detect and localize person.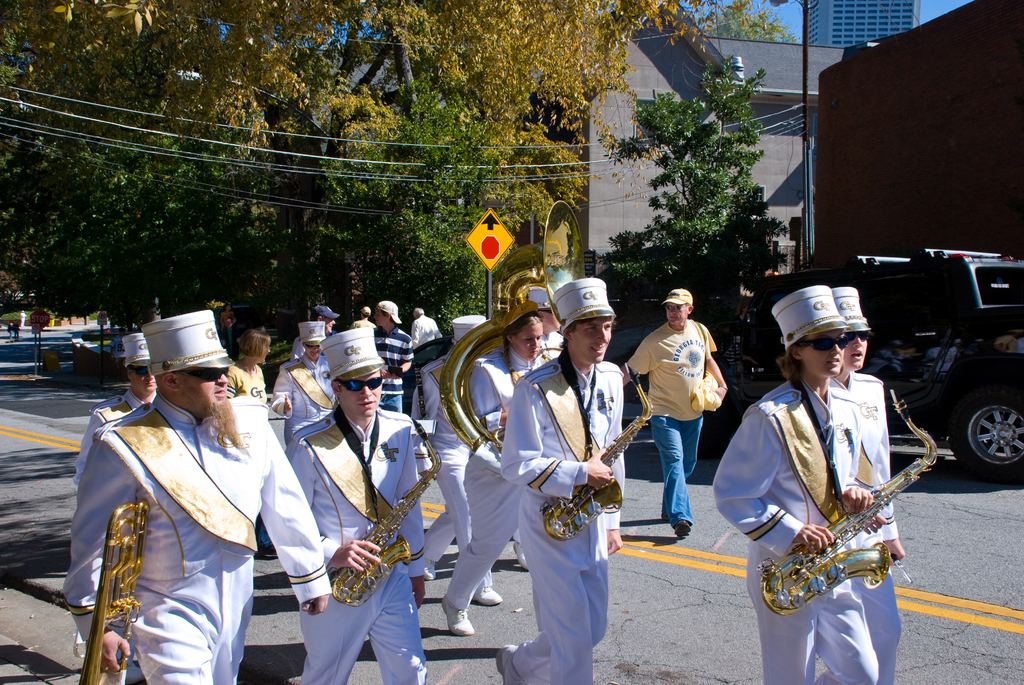
Localized at 67, 307, 337, 684.
